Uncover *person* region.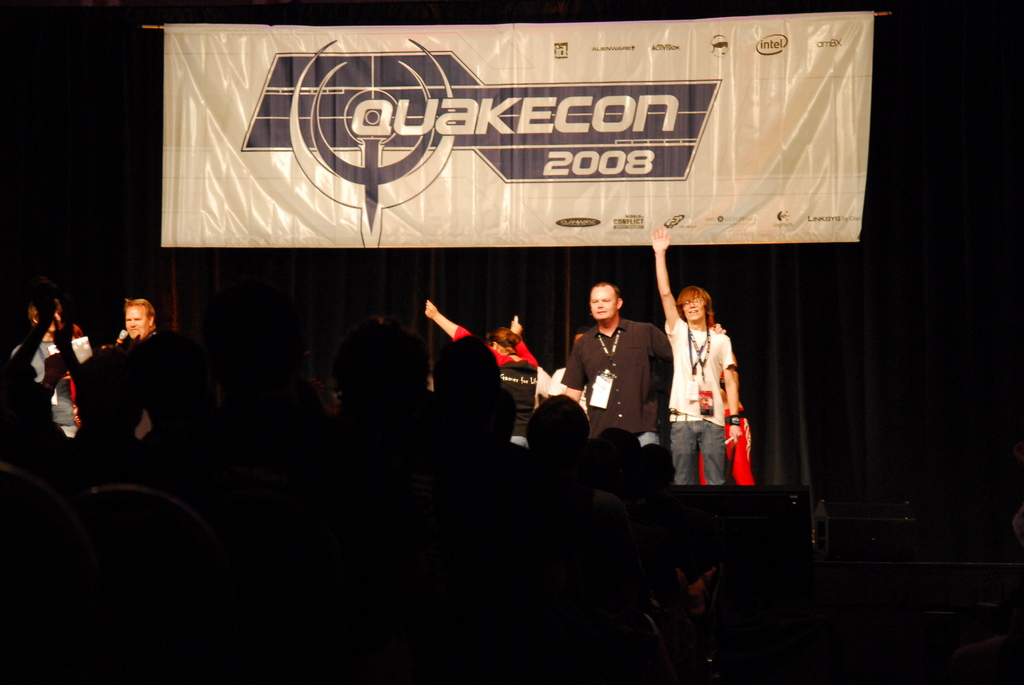
Uncovered: detection(0, 290, 90, 426).
